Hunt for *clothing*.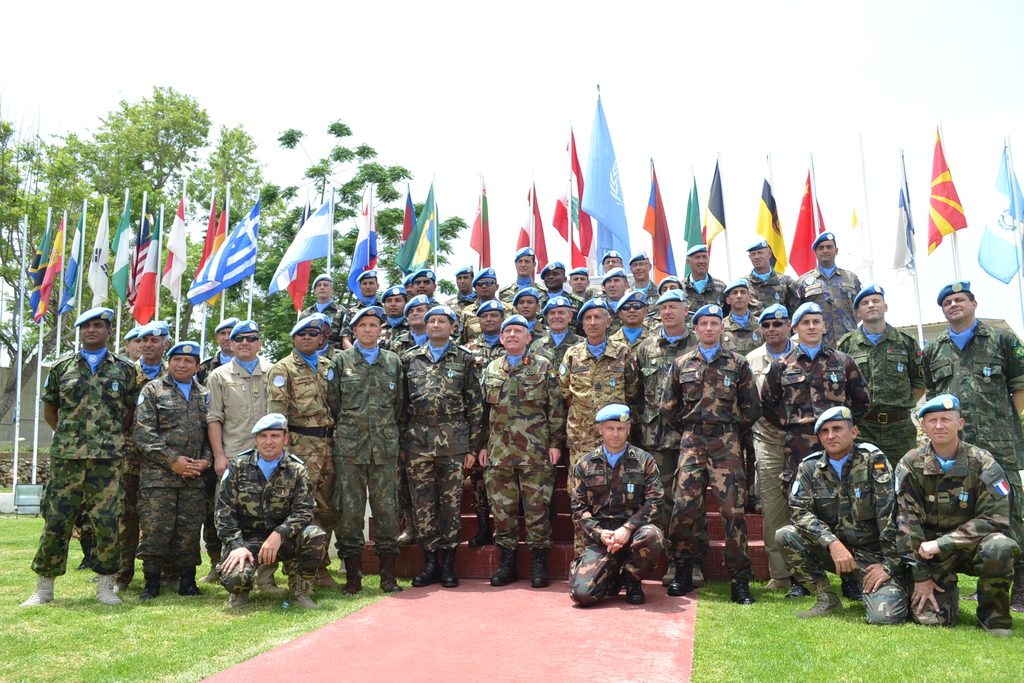
Hunted down at box(795, 262, 866, 349).
